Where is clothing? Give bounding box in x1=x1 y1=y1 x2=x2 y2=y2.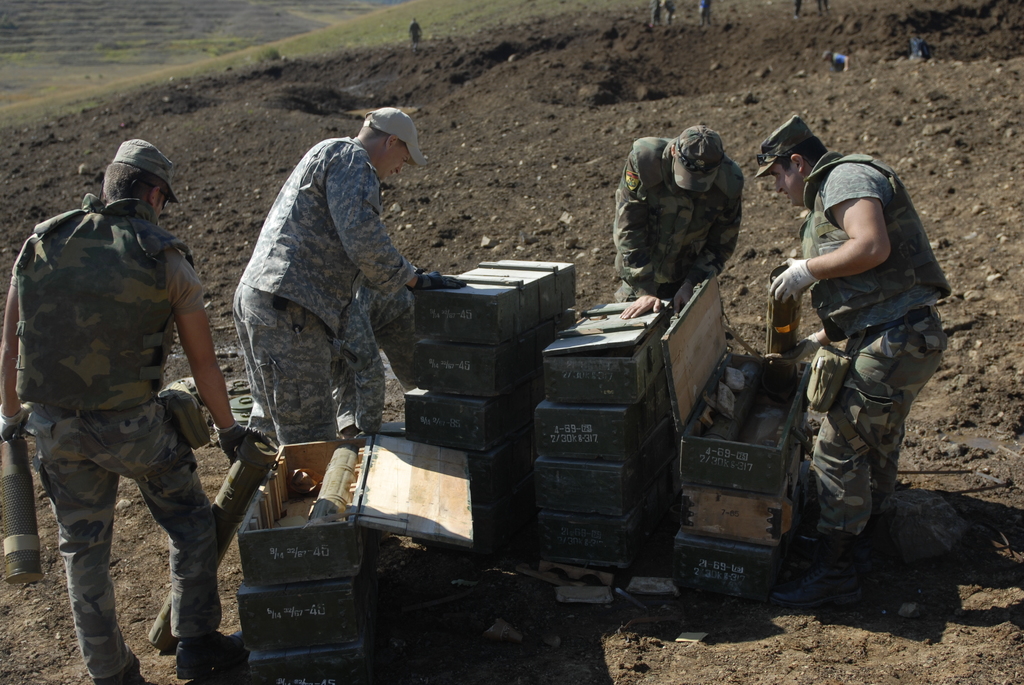
x1=750 y1=114 x2=951 y2=539.
